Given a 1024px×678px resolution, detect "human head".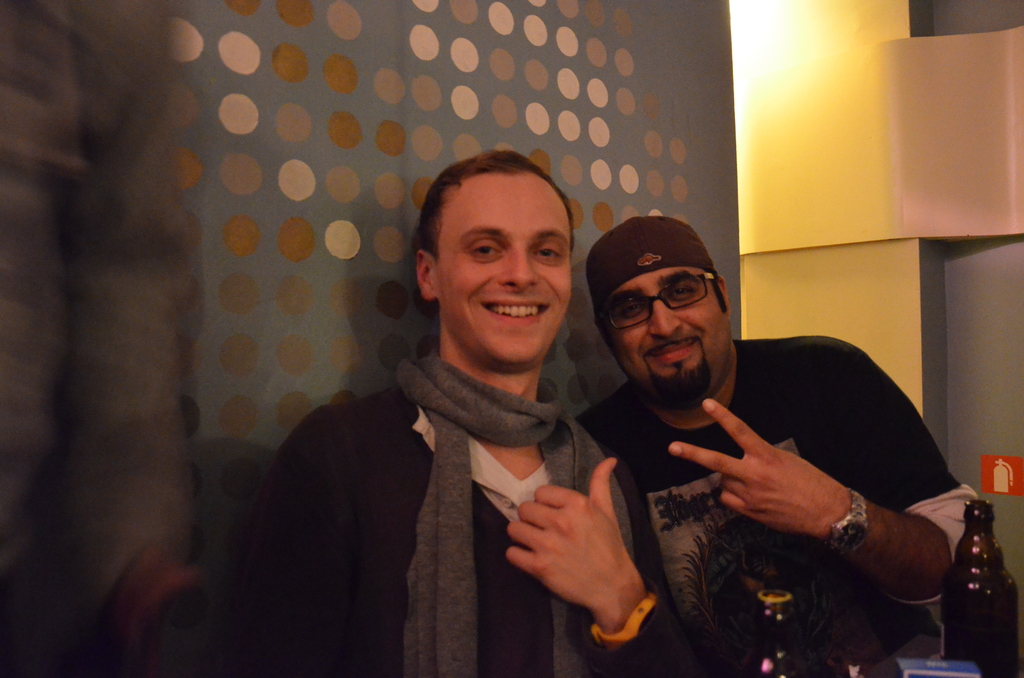
detection(583, 213, 738, 410).
